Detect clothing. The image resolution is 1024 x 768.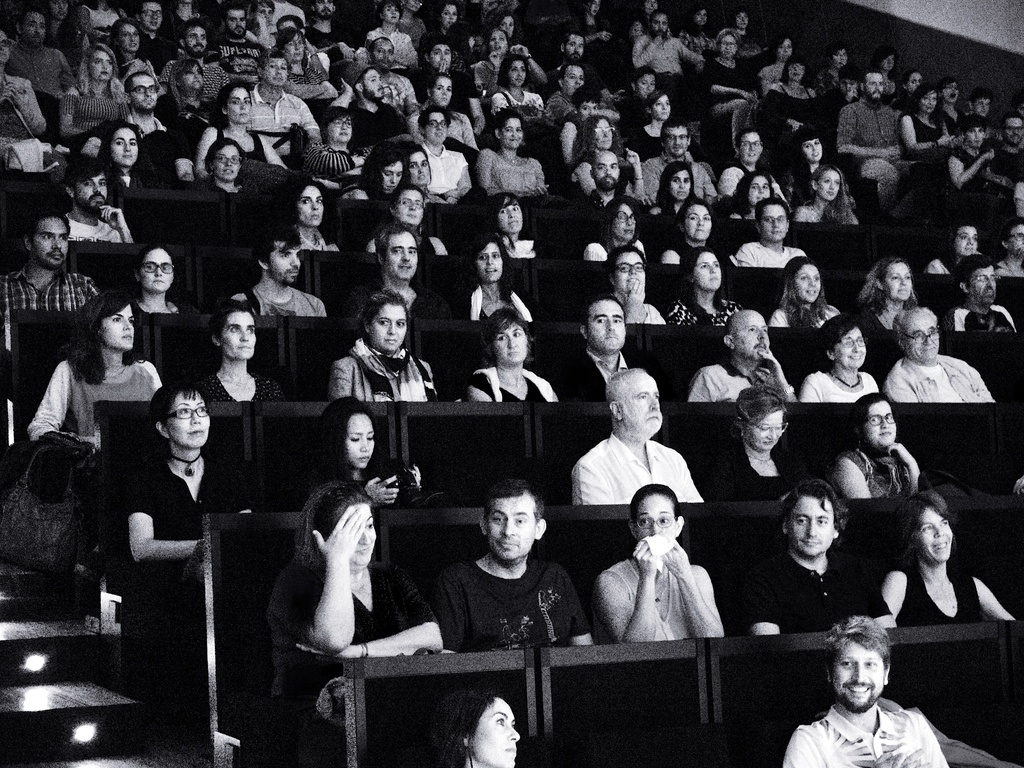
[x1=0, y1=77, x2=45, y2=180].
